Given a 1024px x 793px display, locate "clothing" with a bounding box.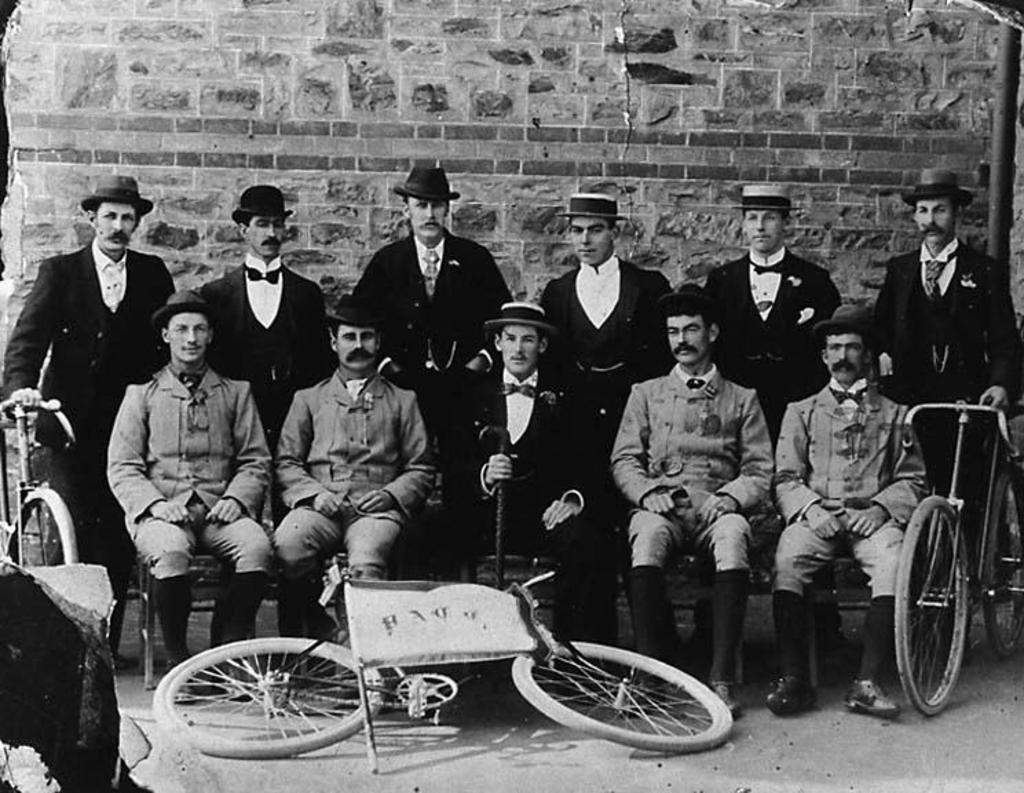
Located: (268,368,442,631).
